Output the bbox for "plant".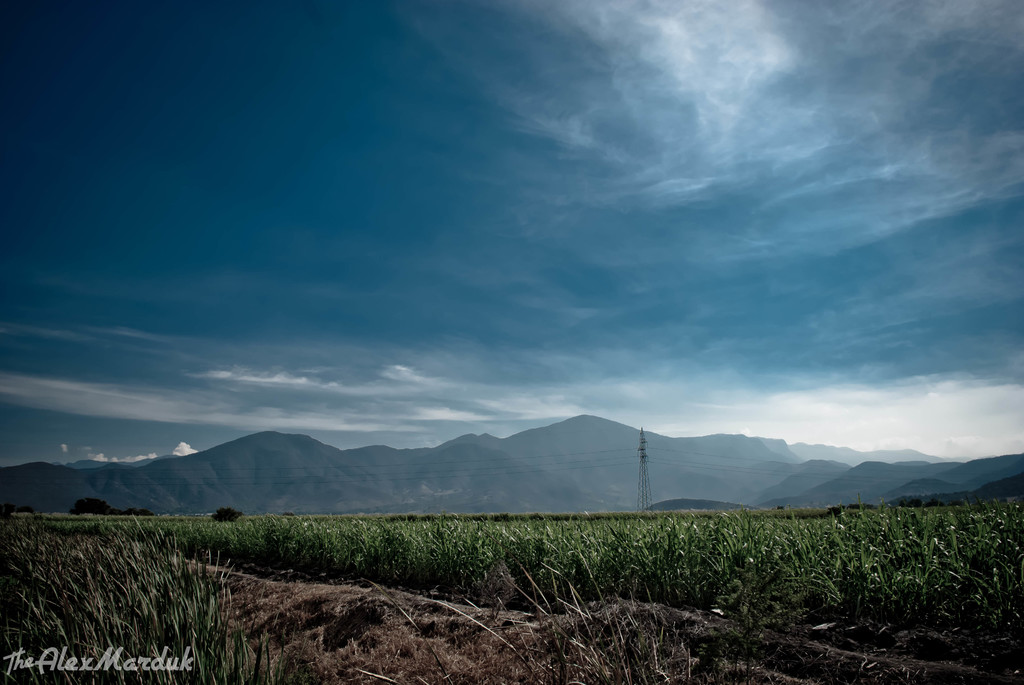
locate(409, 553, 714, 684).
